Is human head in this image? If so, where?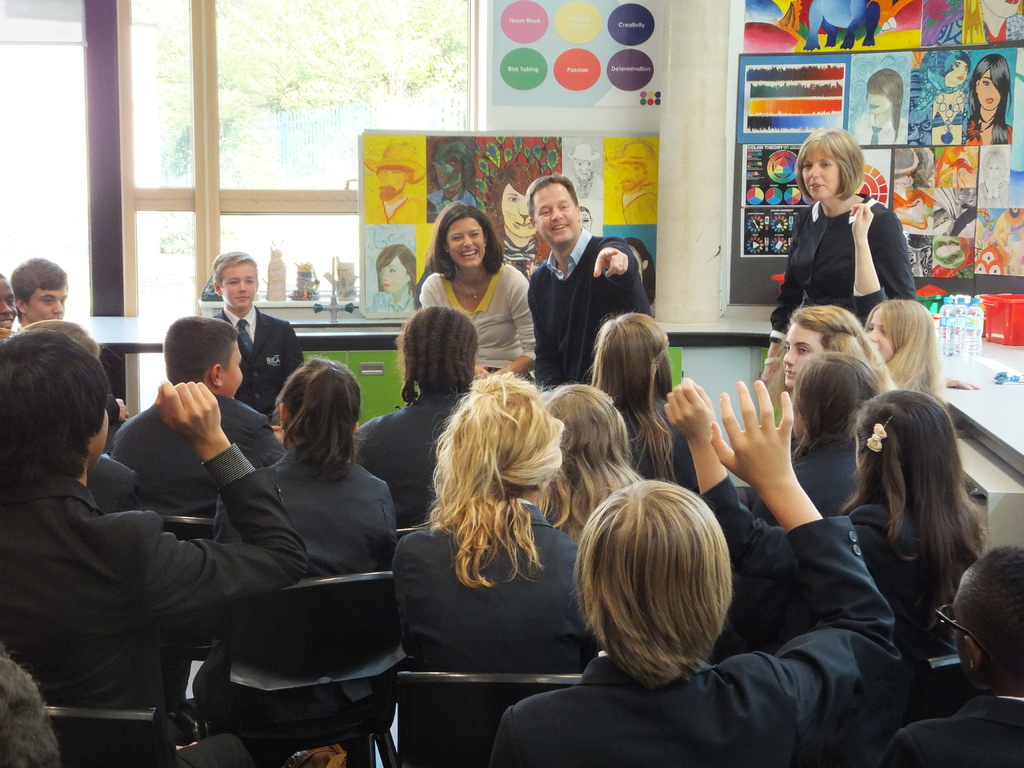
Yes, at 10 254 76 329.
